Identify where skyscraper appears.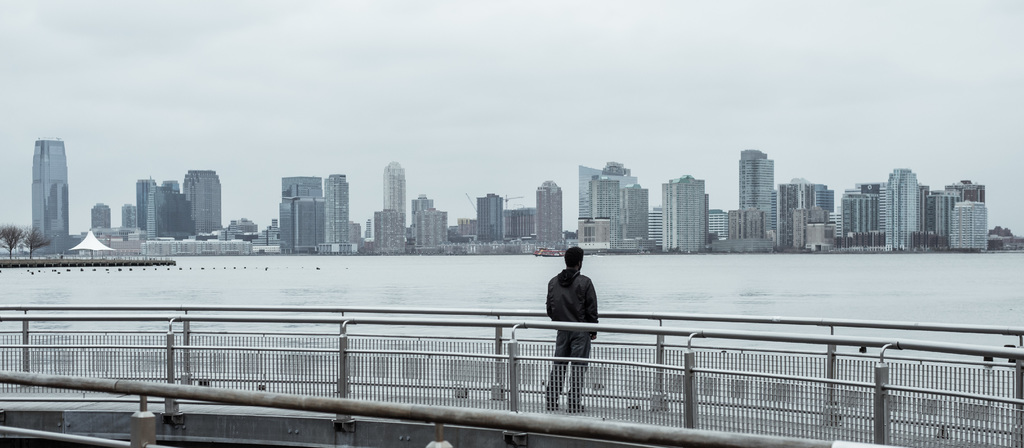
Appears at 957:182:990:244.
